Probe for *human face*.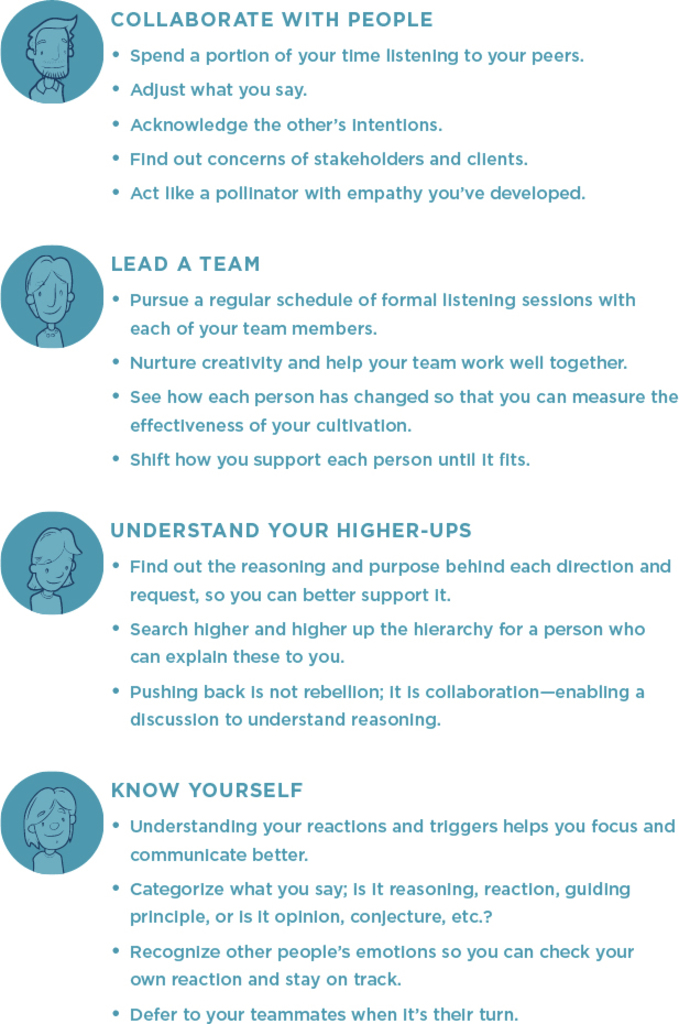
Probe result: crop(35, 28, 66, 75).
